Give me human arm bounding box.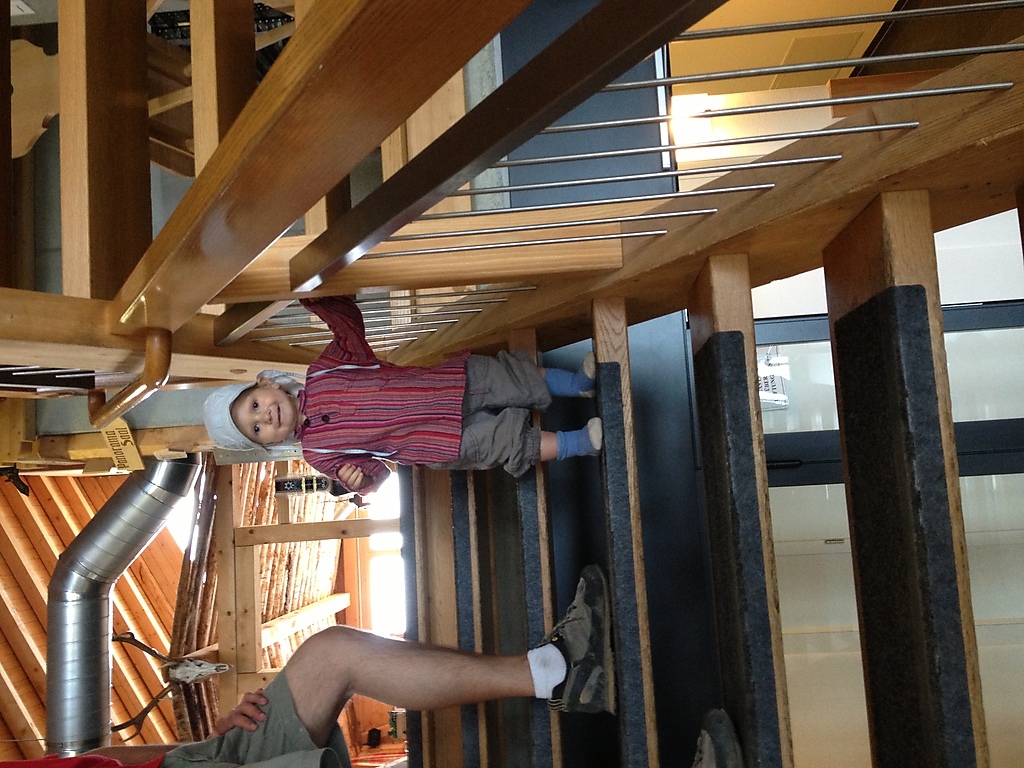
(299,453,393,495).
